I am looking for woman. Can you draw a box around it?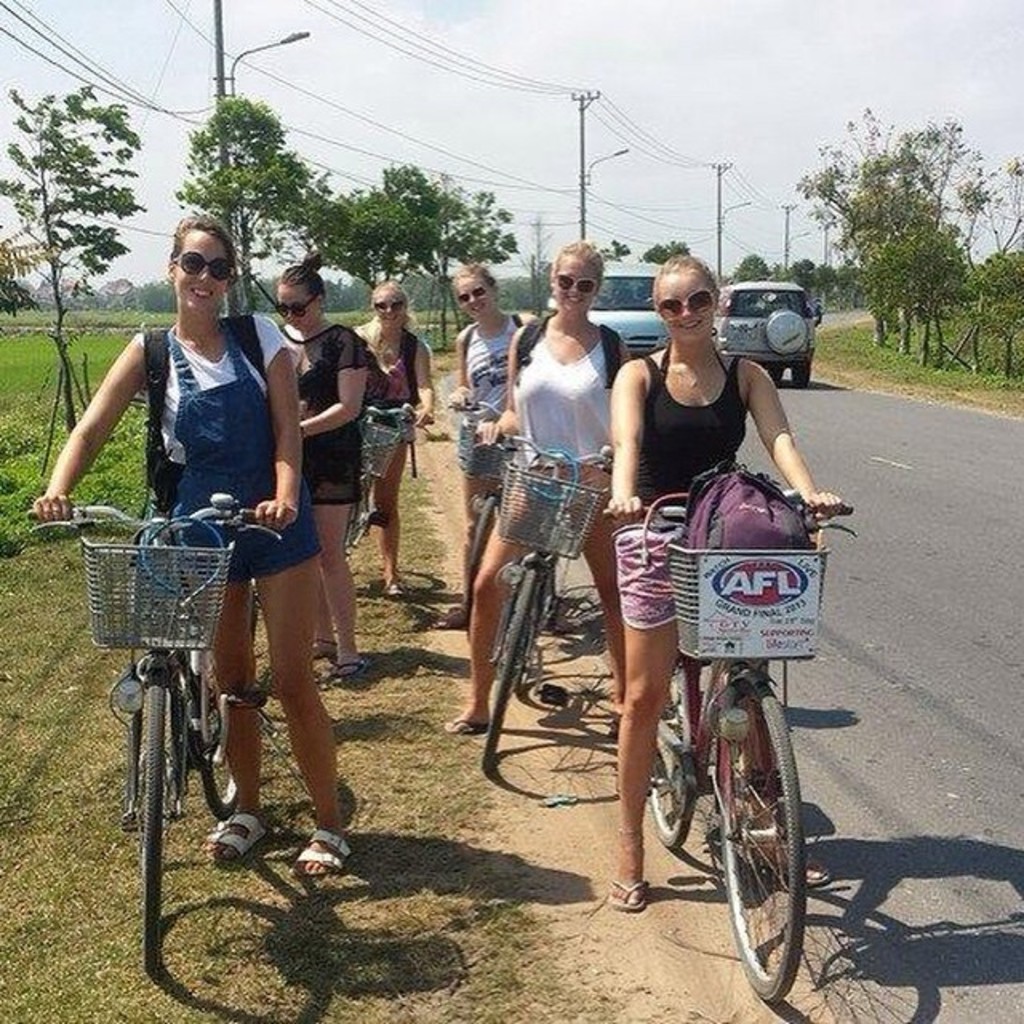
Sure, the bounding box is {"left": 357, "top": 278, "right": 438, "bottom": 605}.
